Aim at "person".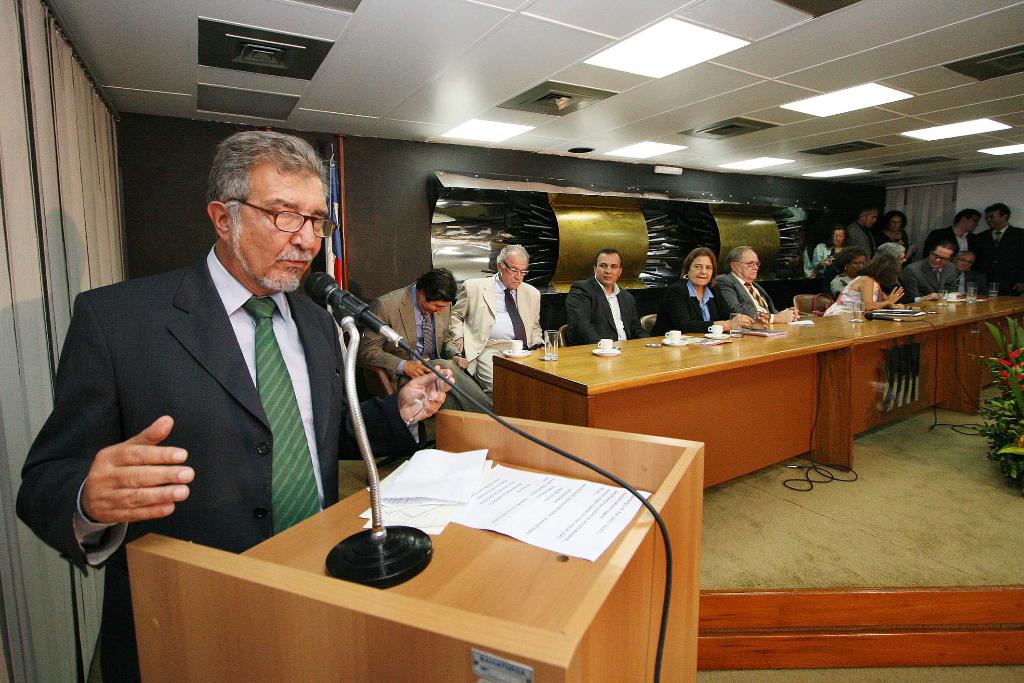
Aimed at 346, 273, 436, 398.
